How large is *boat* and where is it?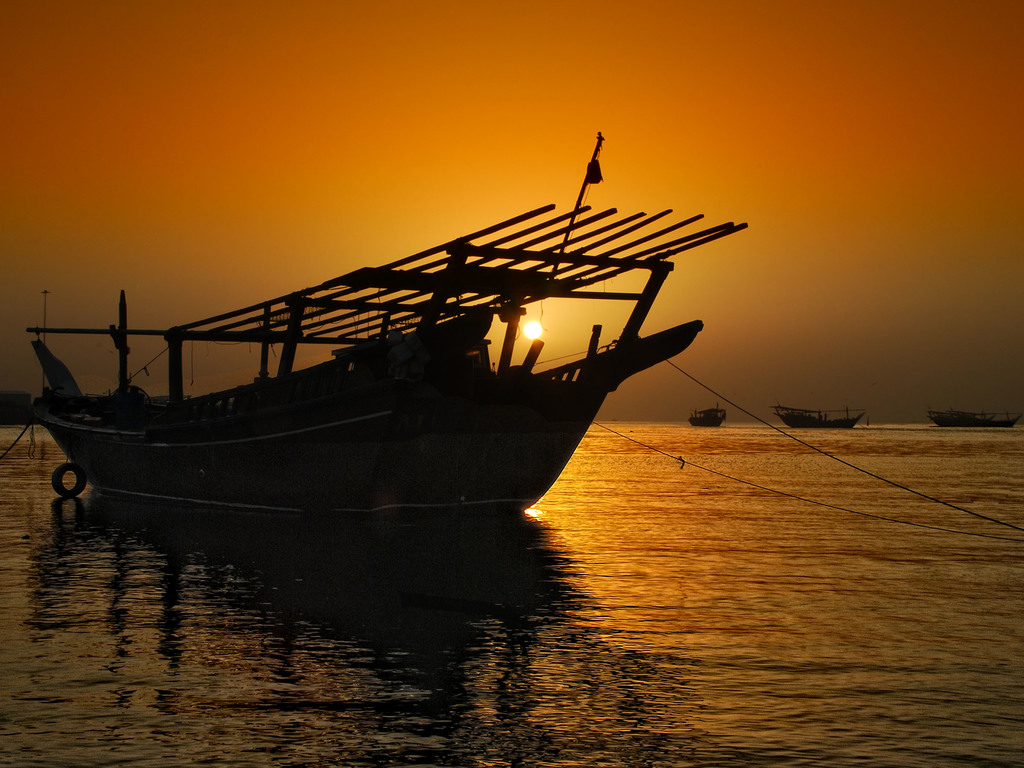
Bounding box: (left=927, top=409, right=1023, bottom=431).
